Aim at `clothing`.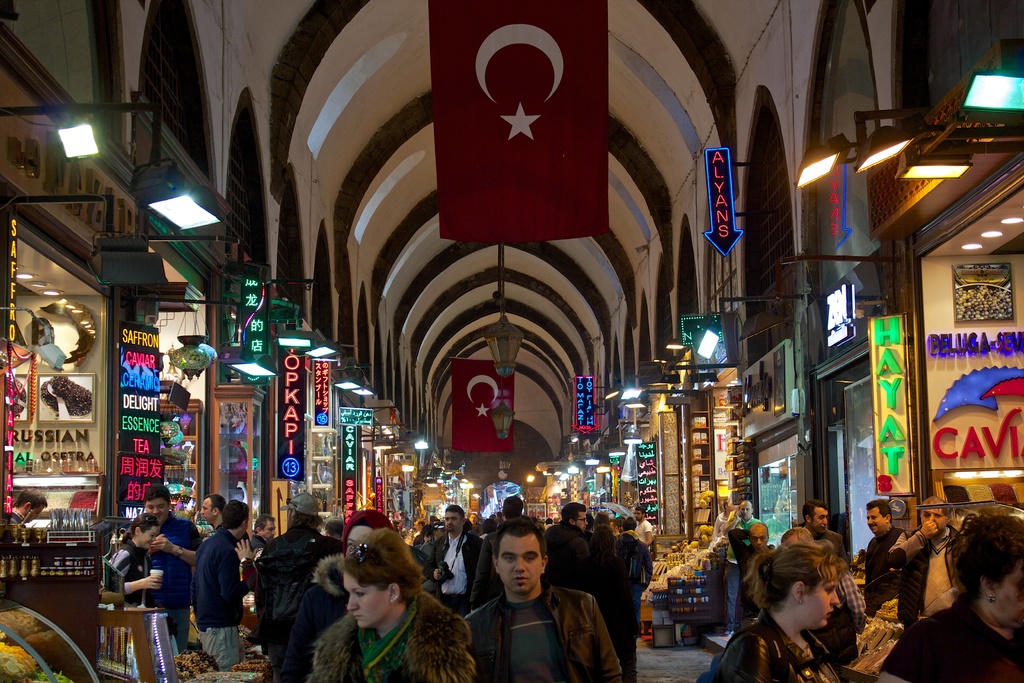
Aimed at BBox(303, 610, 478, 682).
